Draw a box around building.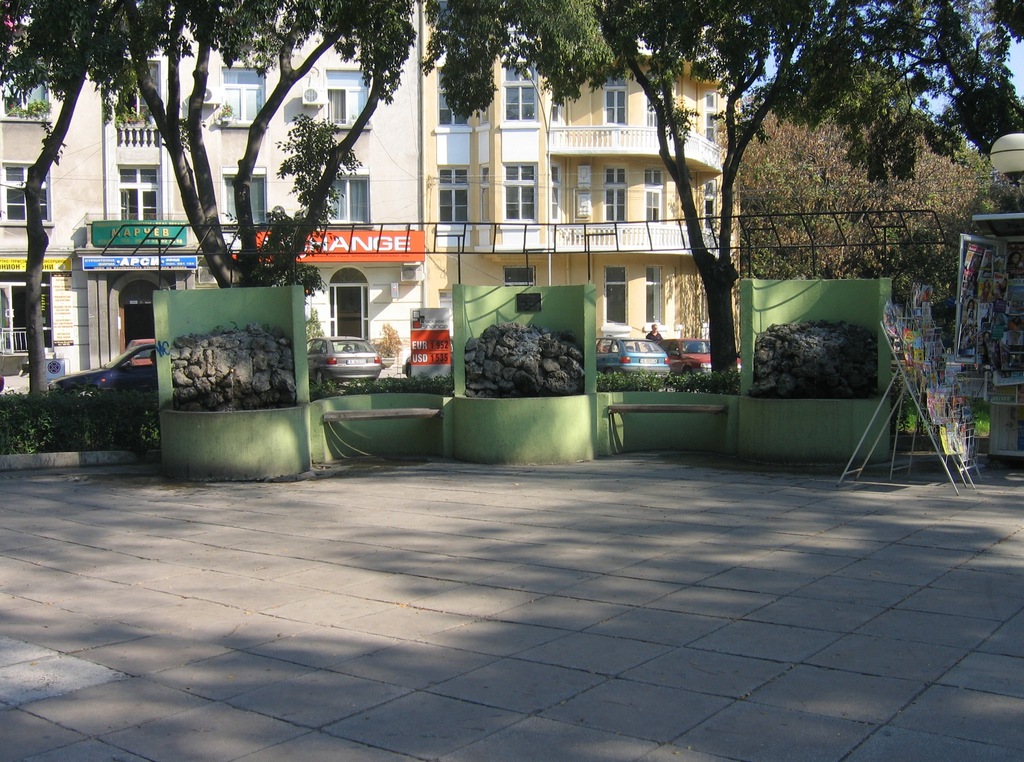
[left=117, top=0, right=420, bottom=369].
